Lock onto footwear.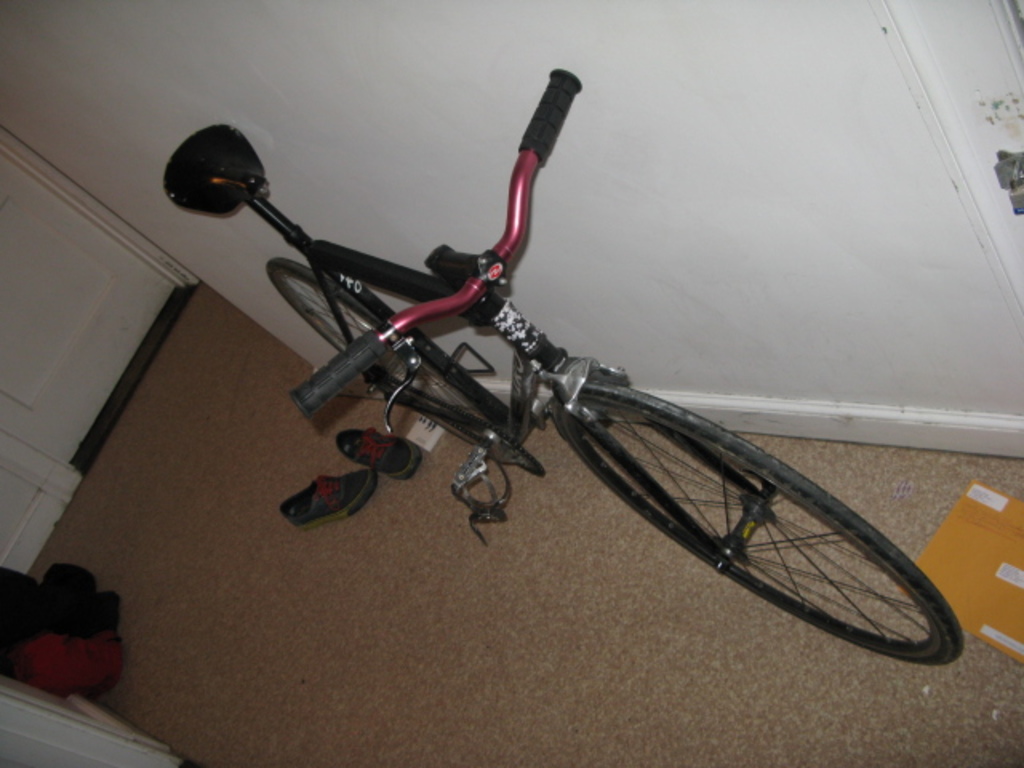
Locked: l=278, t=467, r=363, b=539.
